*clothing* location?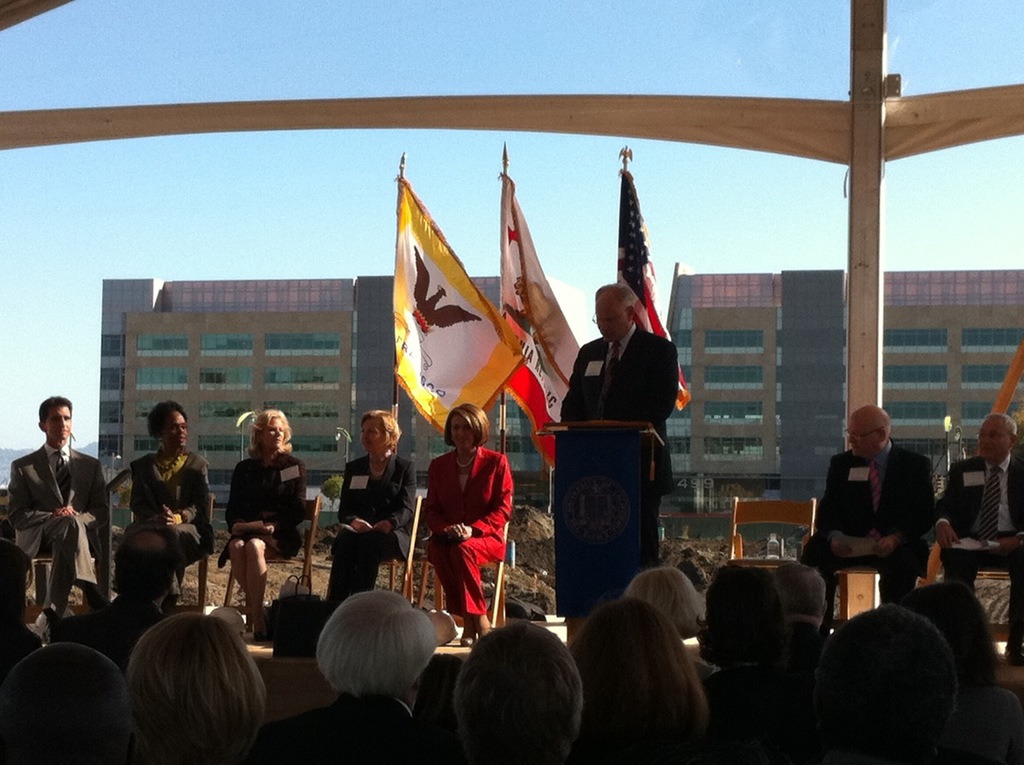
7 443 115 612
